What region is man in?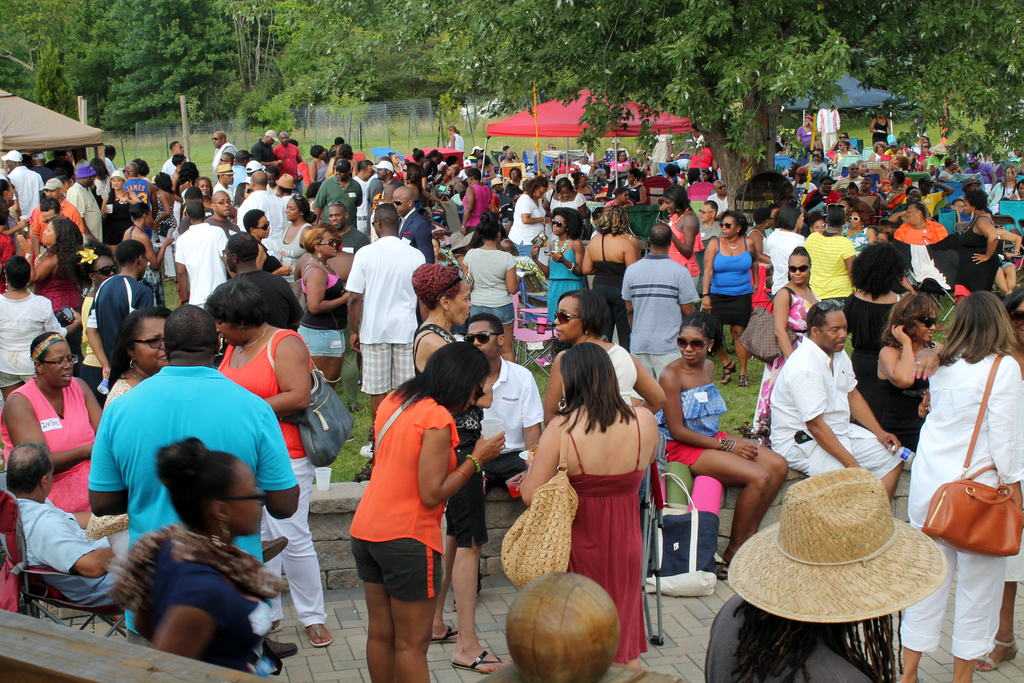
pyautogui.locateOnScreen(689, 194, 722, 247).
